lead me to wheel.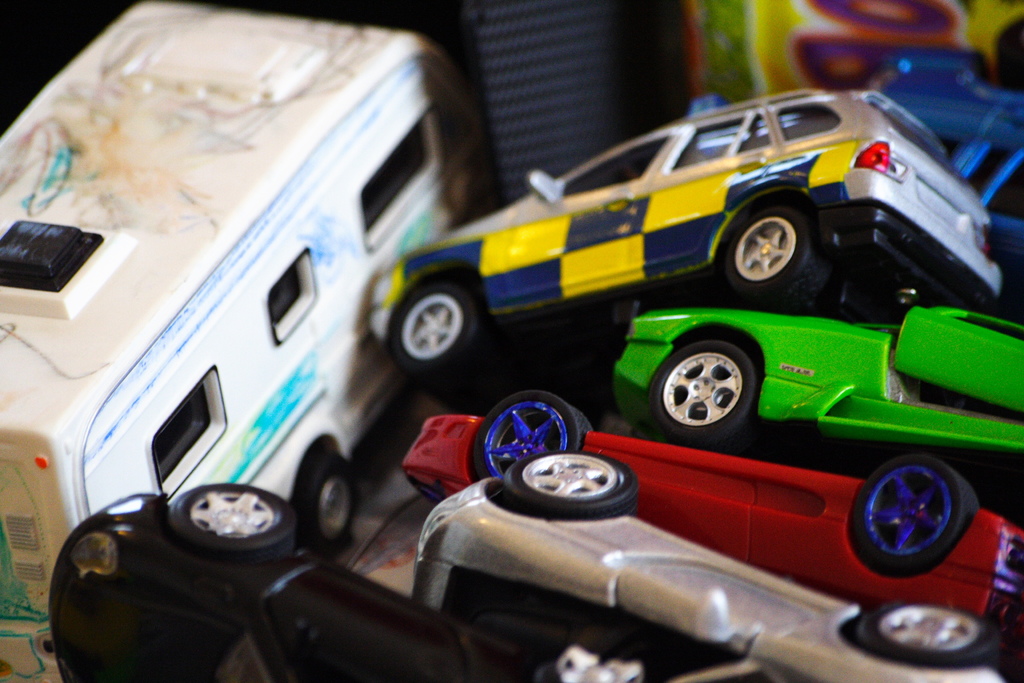
Lead to detection(858, 456, 972, 569).
